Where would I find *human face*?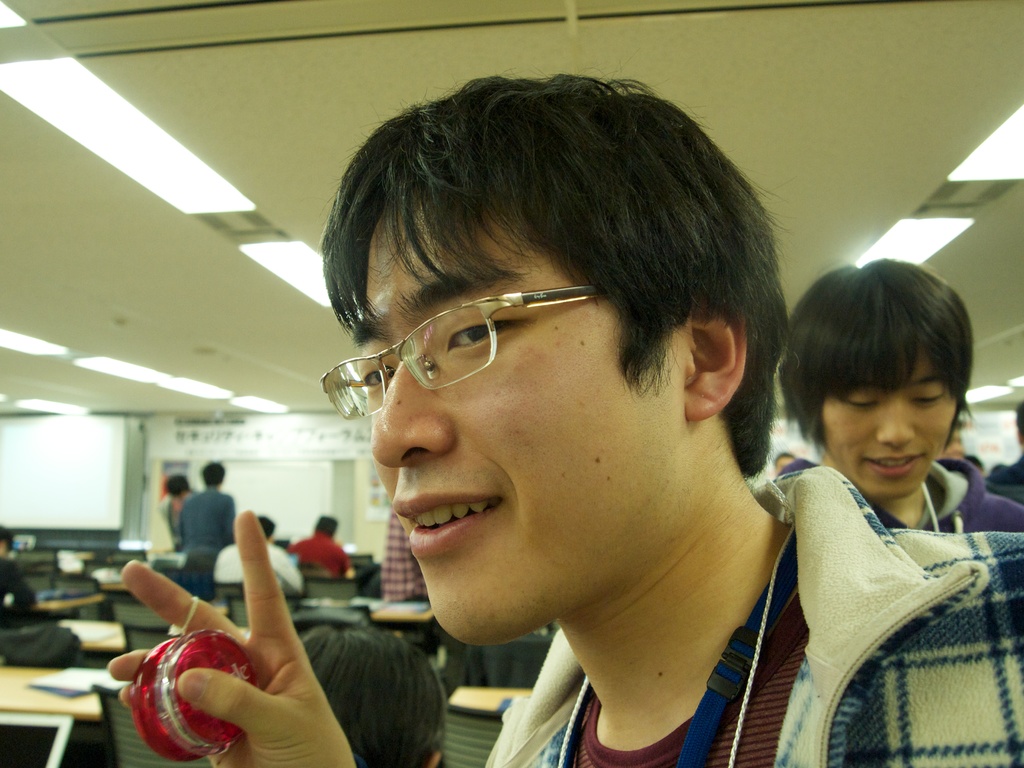
At l=828, t=340, r=961, b=499.
